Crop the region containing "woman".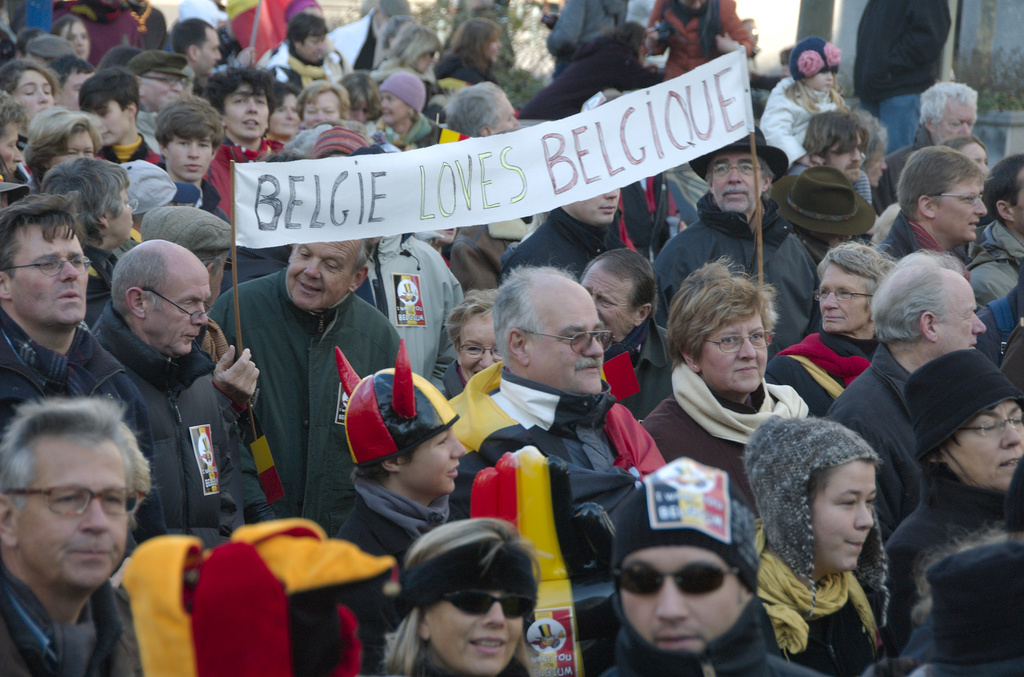
Crop region: rect(264, 77, 305, 142).
